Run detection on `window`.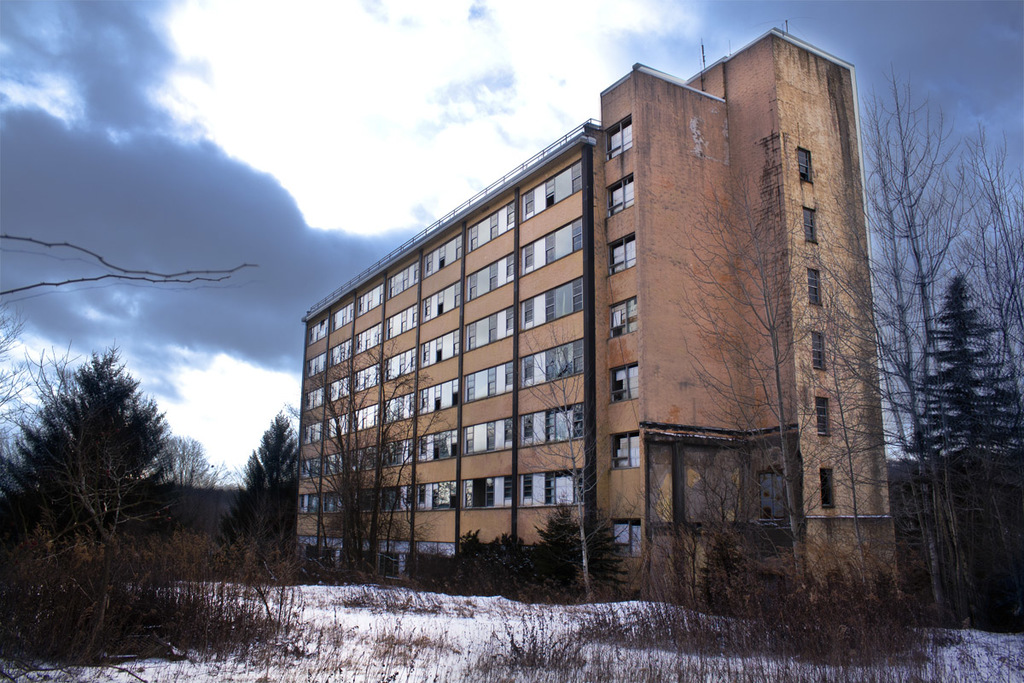
Result: <box>602,173,643,214</box>.
